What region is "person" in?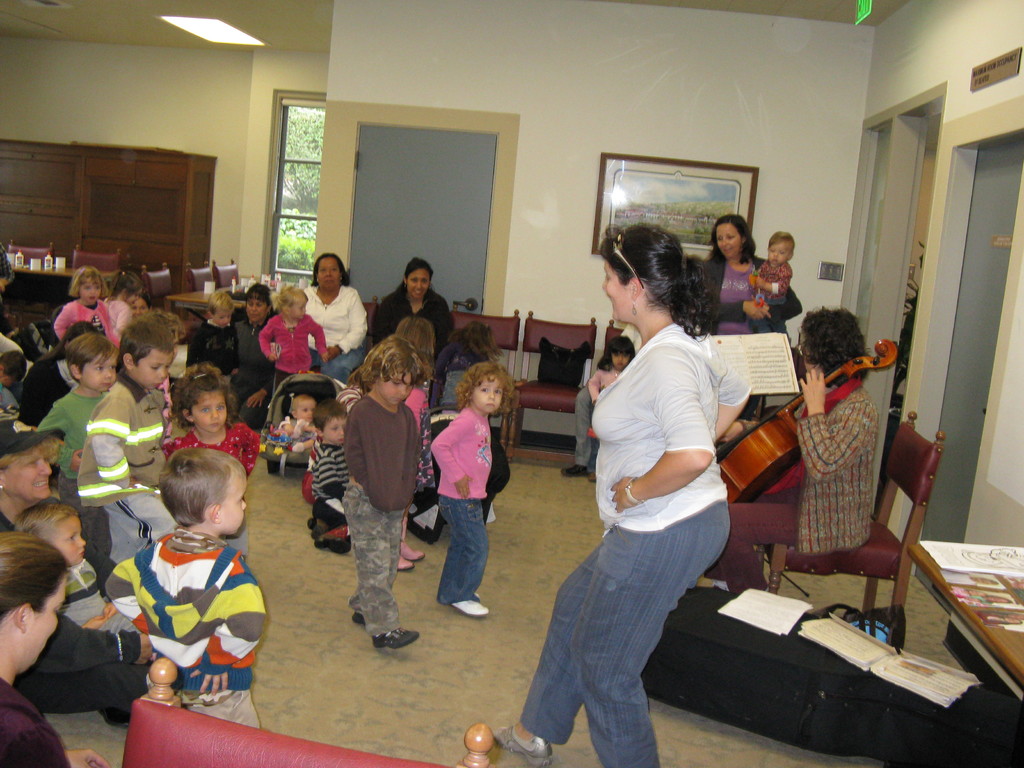
rect(718, 308, 878, 596).
